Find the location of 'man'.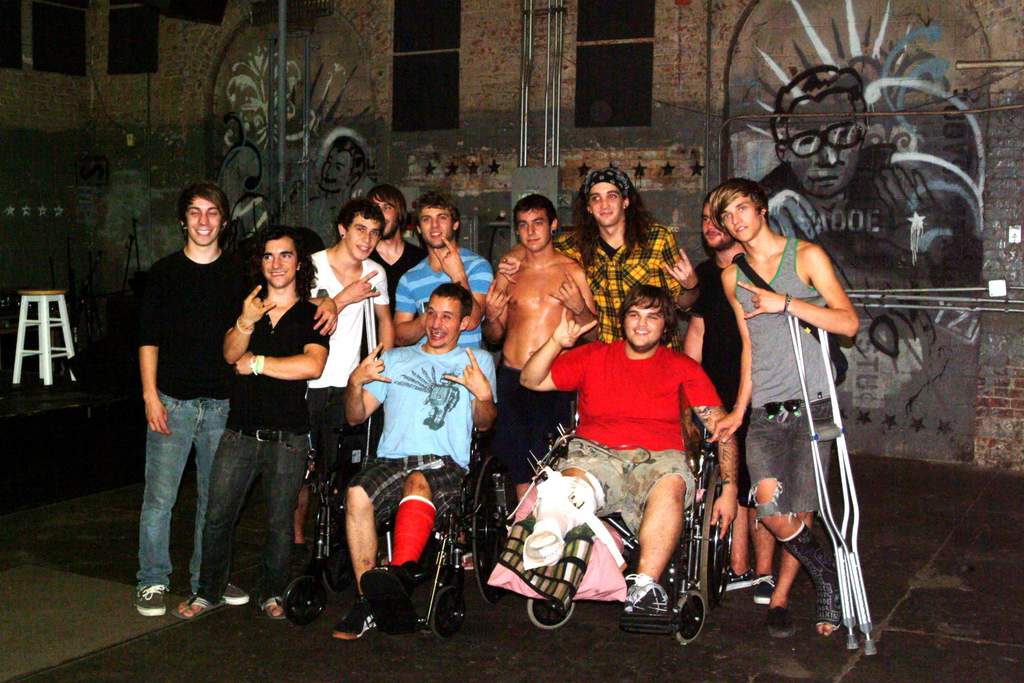
Location: [left=753, top=67, right=984, bottom=299].
